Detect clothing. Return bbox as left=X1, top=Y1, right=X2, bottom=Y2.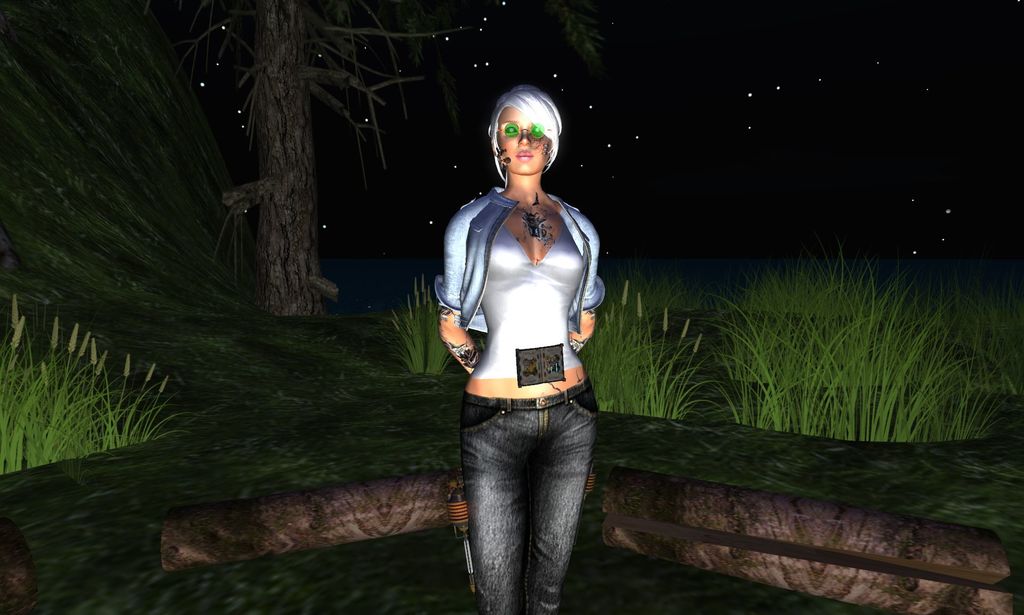
left=444, top=141, right=613, bottom=570.
